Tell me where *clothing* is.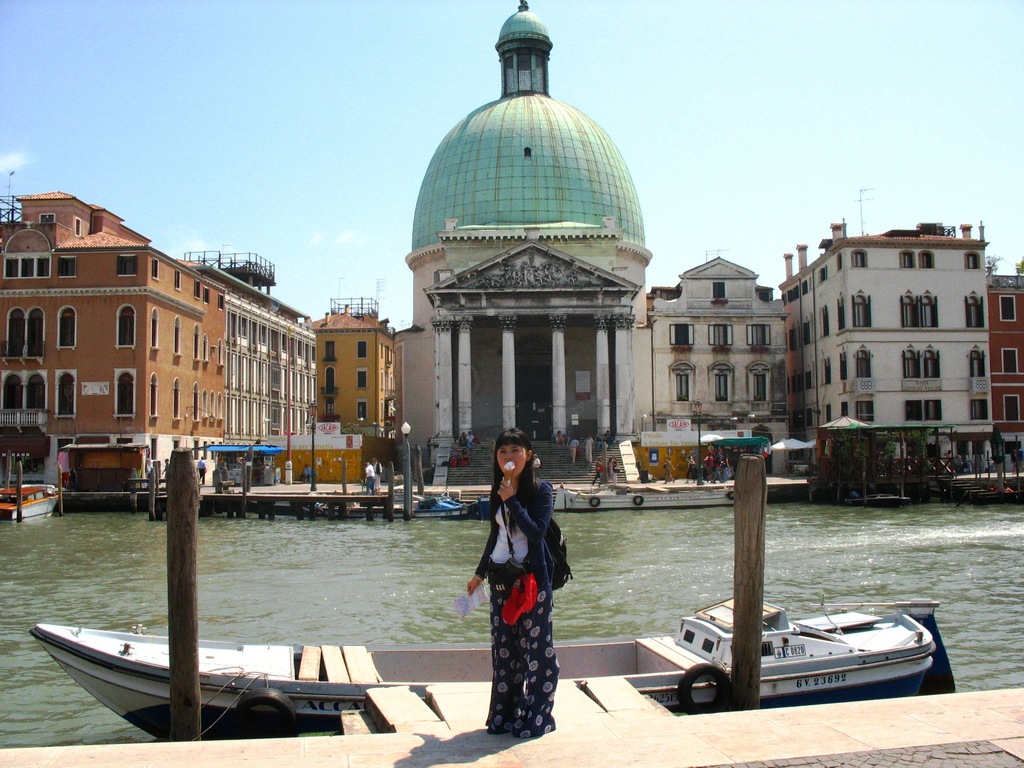
*clothing* is at pyautogui.locateOnScreen(593, 458, 604, 483).
